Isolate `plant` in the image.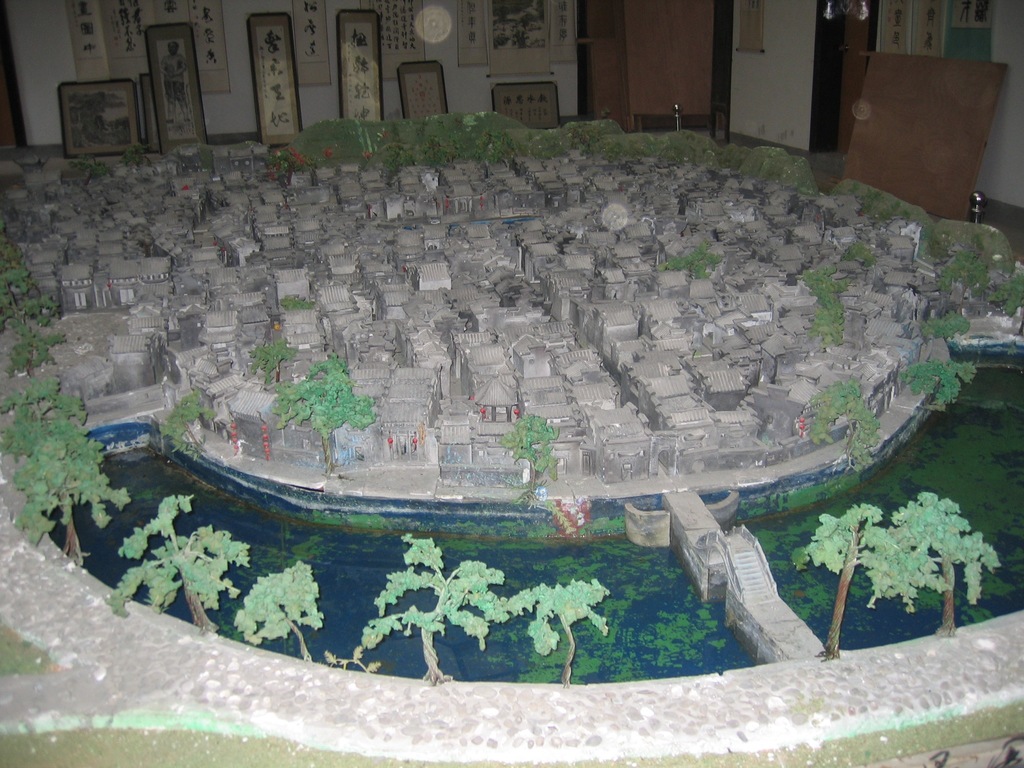
Isolated region: (x1=860, y1=185, x2=887, y2=220).
